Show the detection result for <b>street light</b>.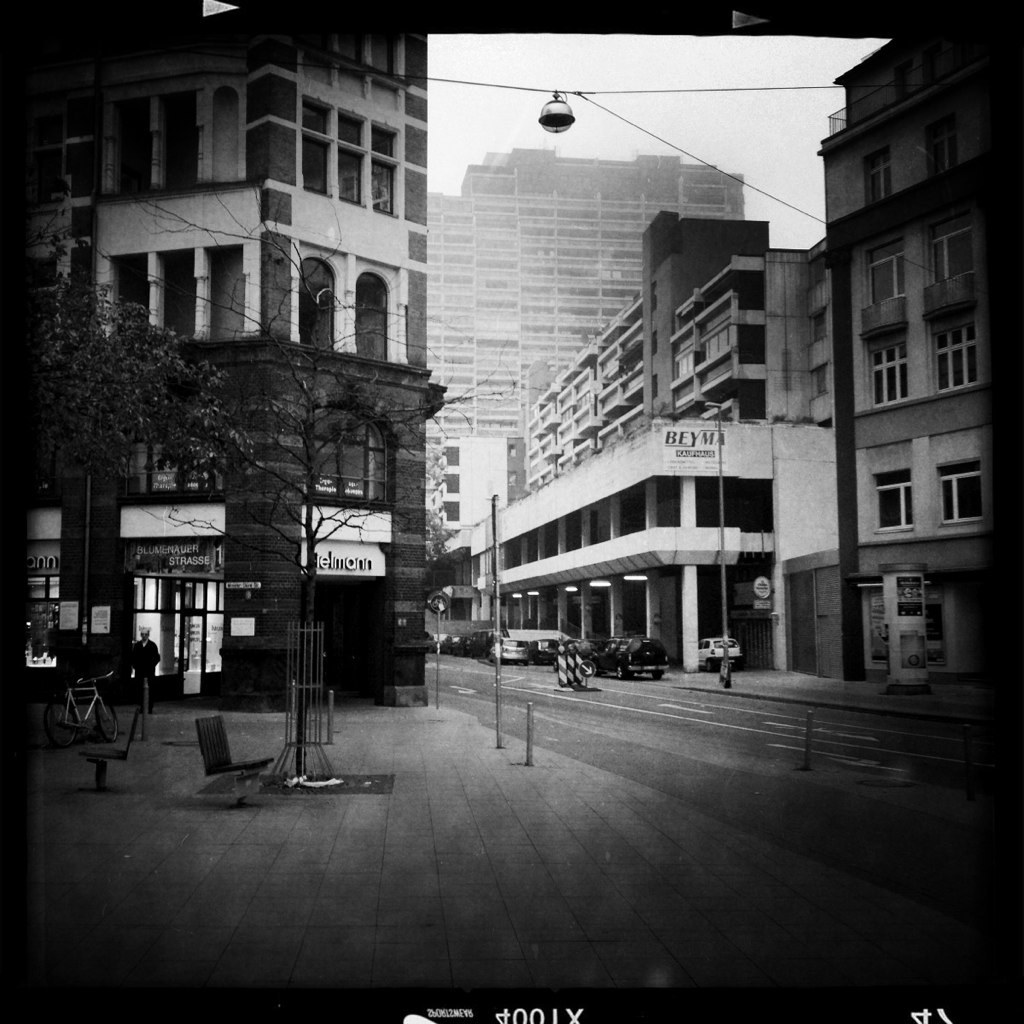
x1=701, y1=398, x2=733, y2=684.
